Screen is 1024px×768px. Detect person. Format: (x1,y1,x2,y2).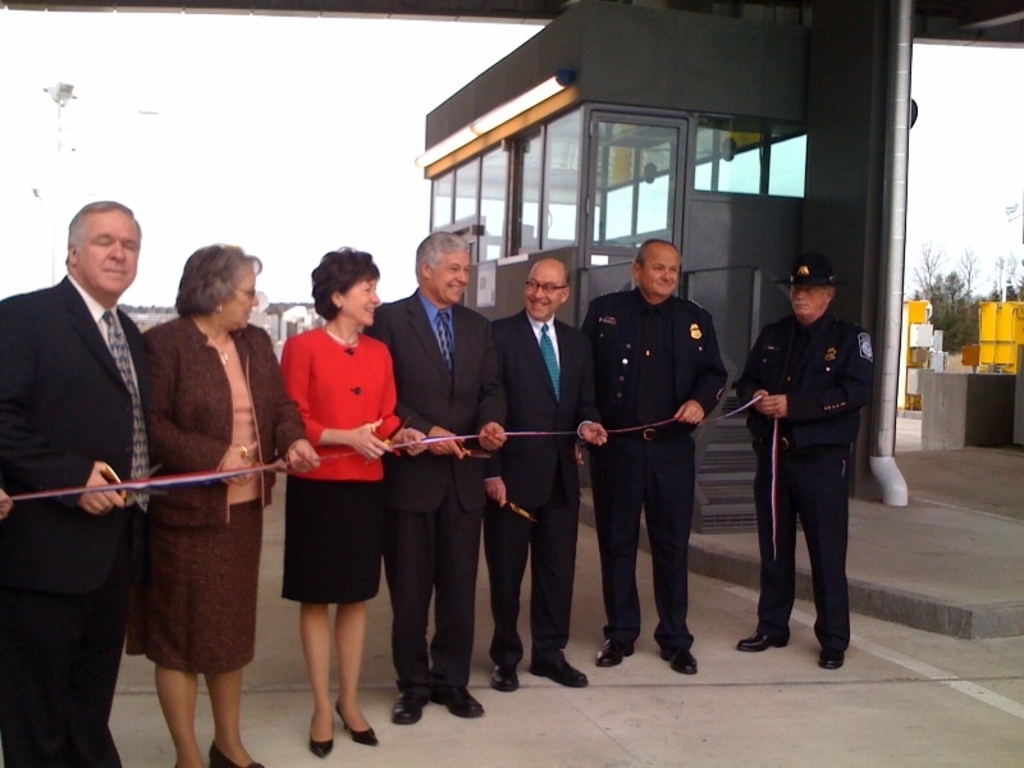
(479,257,608,694).
